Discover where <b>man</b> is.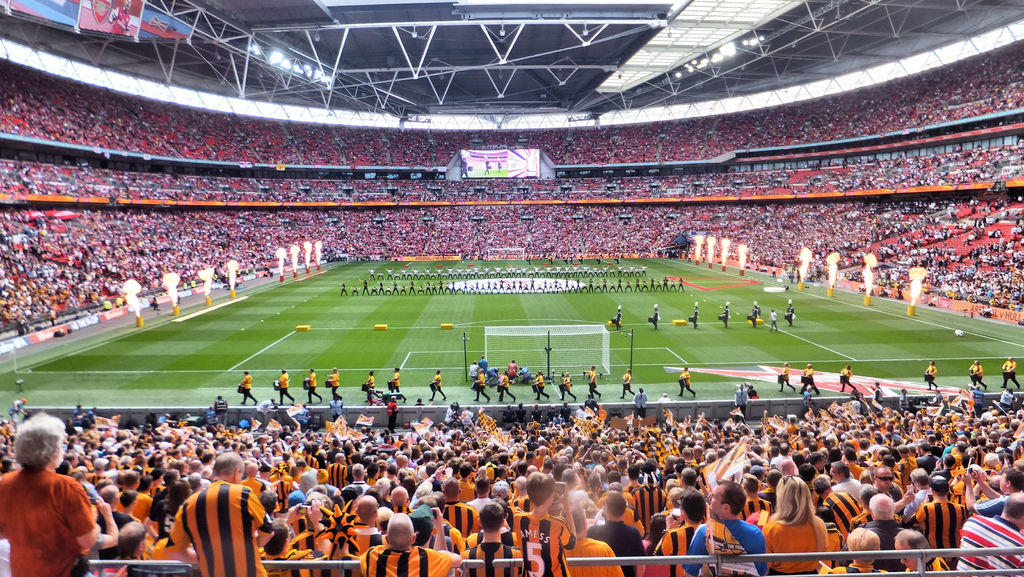
Discovered at left=770, top=307, right=779, bottom=330.
